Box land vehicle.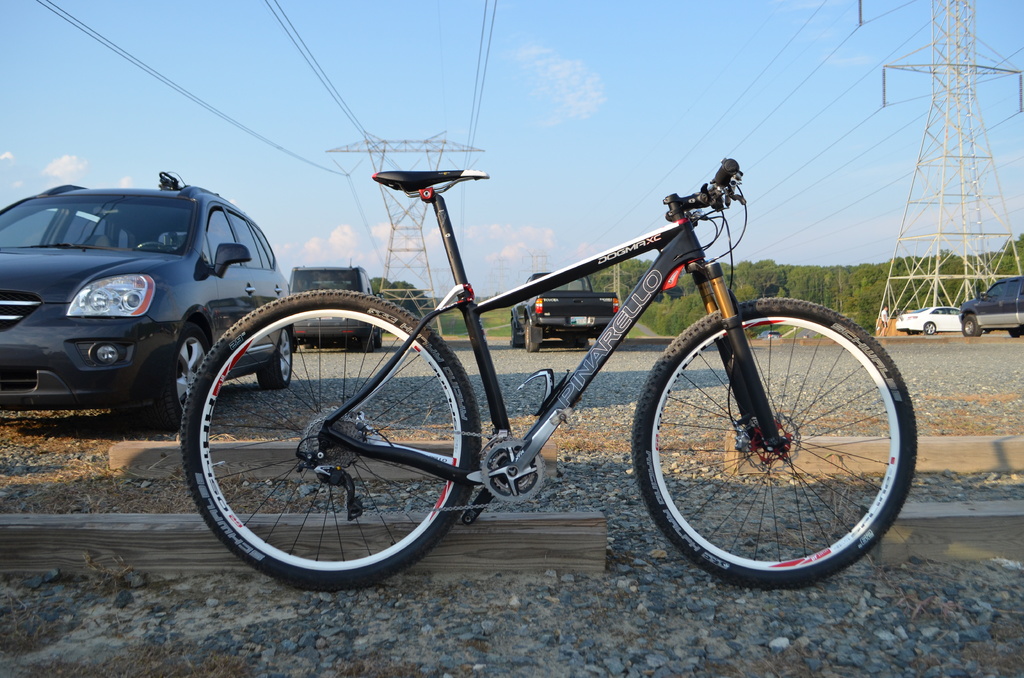
select_region(961, 273, 1023, 333).
